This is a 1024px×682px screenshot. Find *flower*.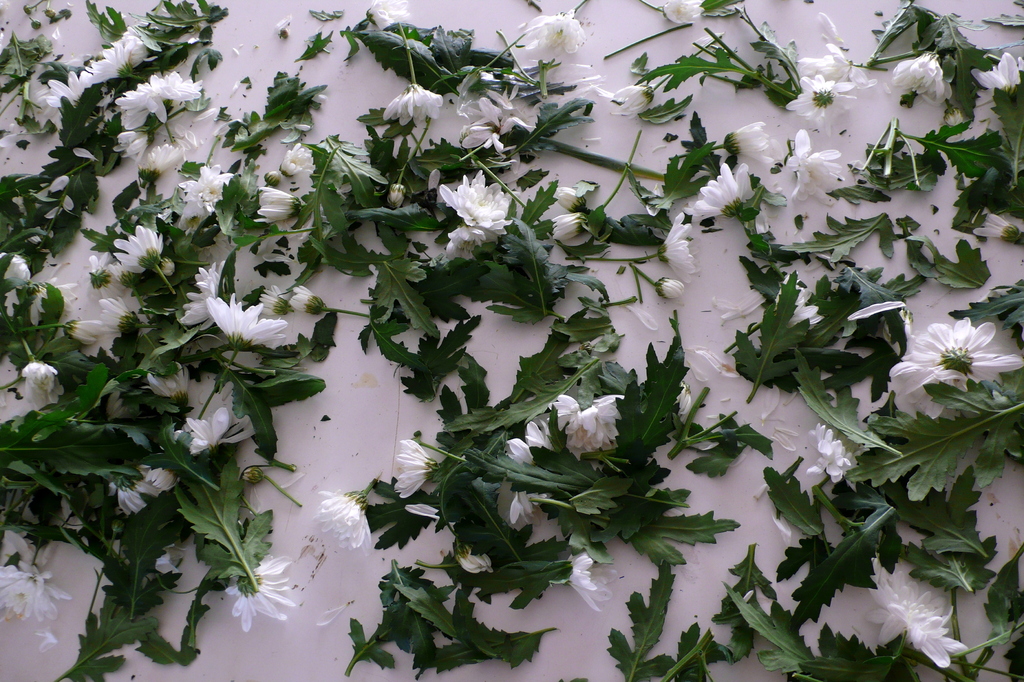
Bounding box: {"x1": 454, "y1": 536, "x2": 492, "y2": 577}.
